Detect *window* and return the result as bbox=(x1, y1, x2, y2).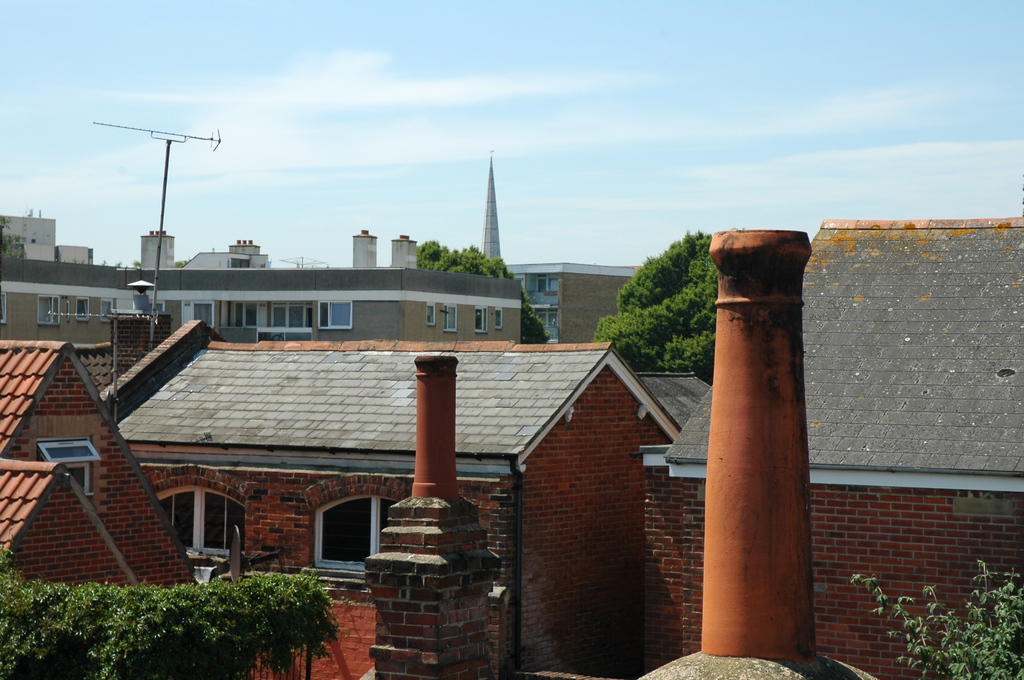
bbox=(428, 304, 437, 323).
